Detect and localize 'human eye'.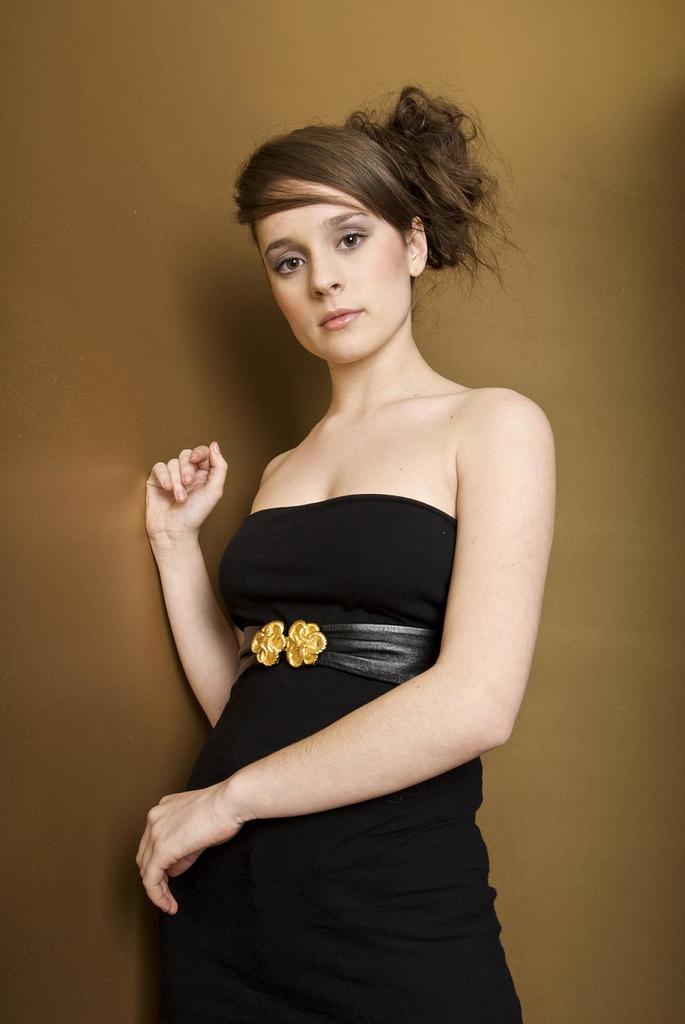
Localized at x1=327 y1=227 x2=363 y2=244.
